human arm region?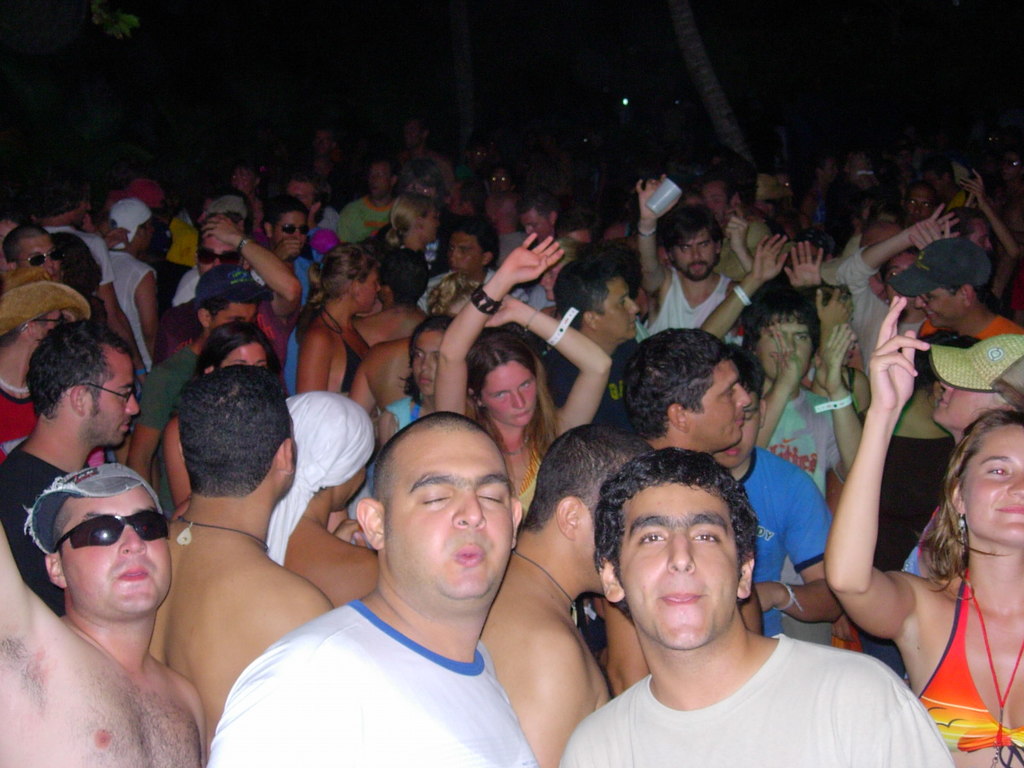
Rect(785, 240, 823, 291)
